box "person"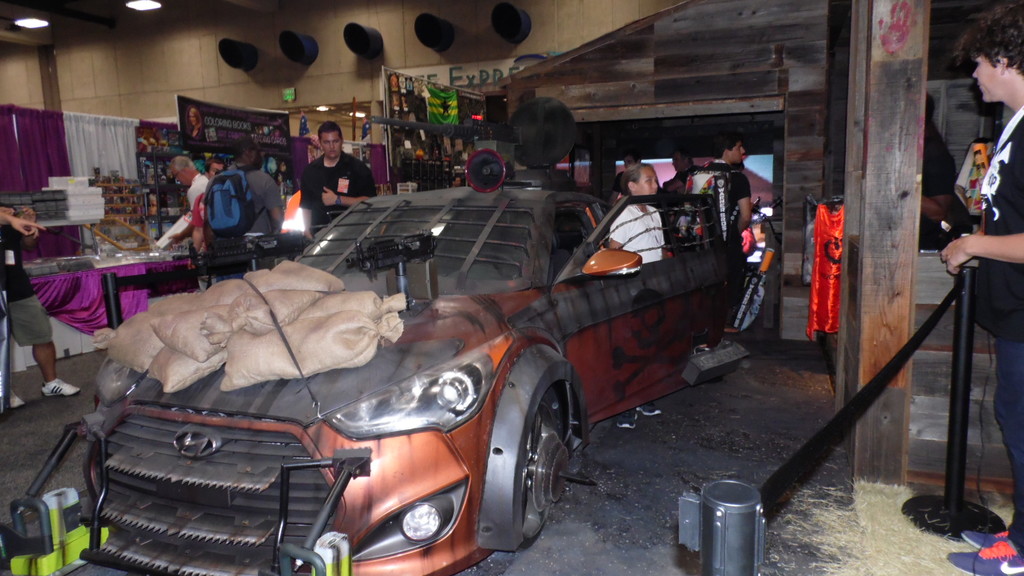
(x1=304, y1=118, x2=385, y2=227)
